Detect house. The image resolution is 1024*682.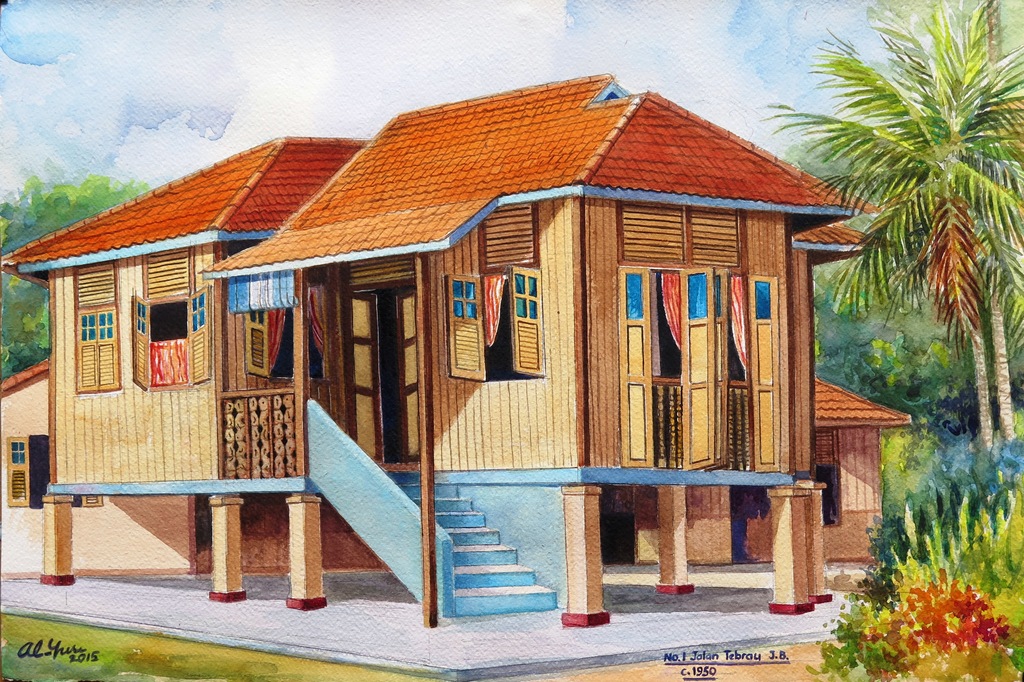
{"left": 631, "top": 378, "right": 918, "bottom": 560}.
